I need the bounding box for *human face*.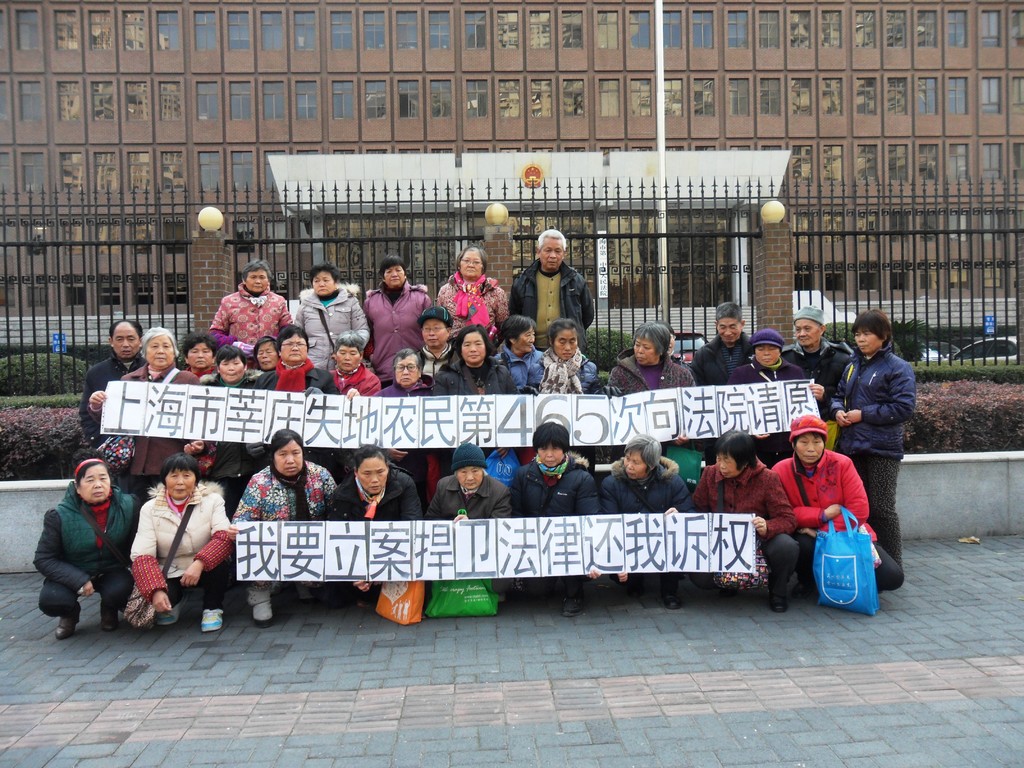
Here it is: 244,268,272,295.
